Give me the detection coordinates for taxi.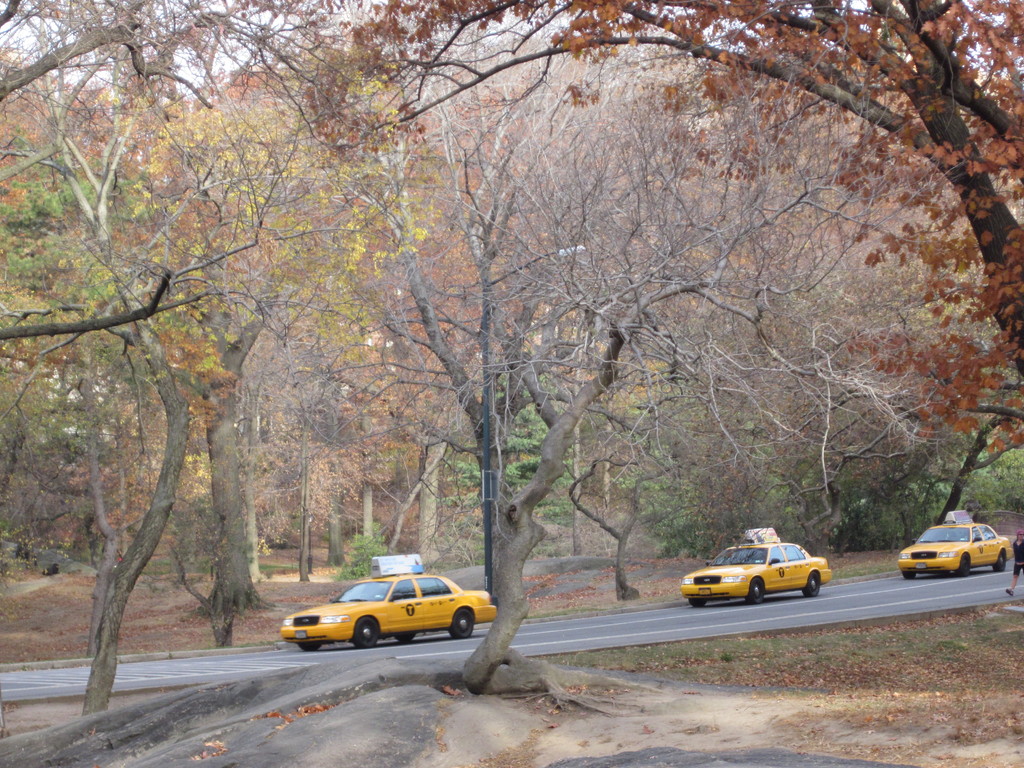
locate(680, 525, 834, 608).
